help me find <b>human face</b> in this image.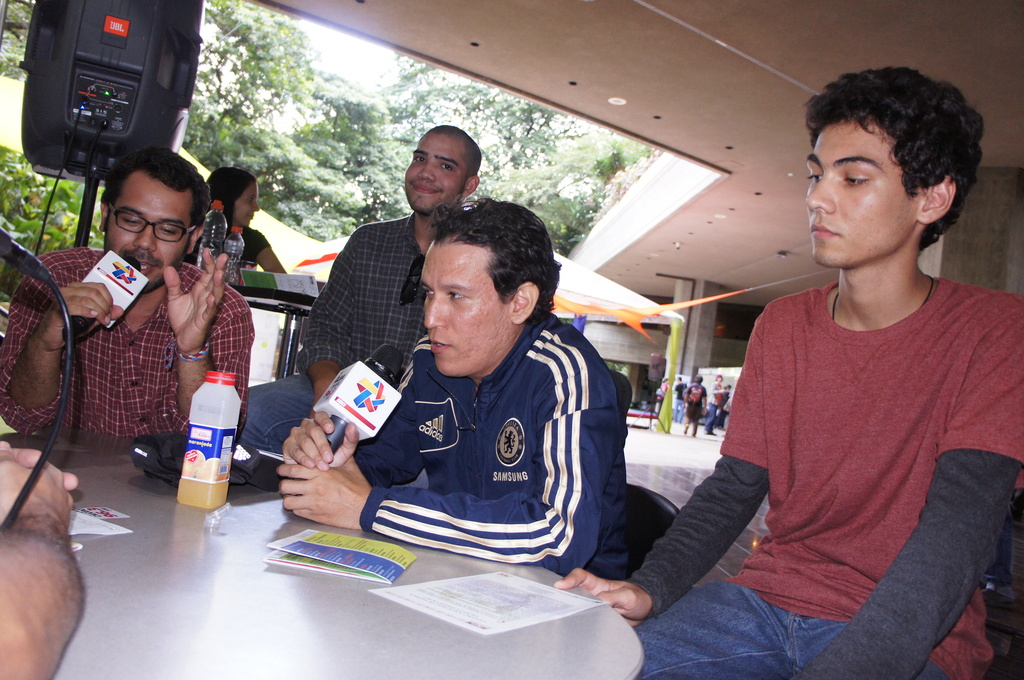
Found it: bbox=[234, 182, 260, 227].
